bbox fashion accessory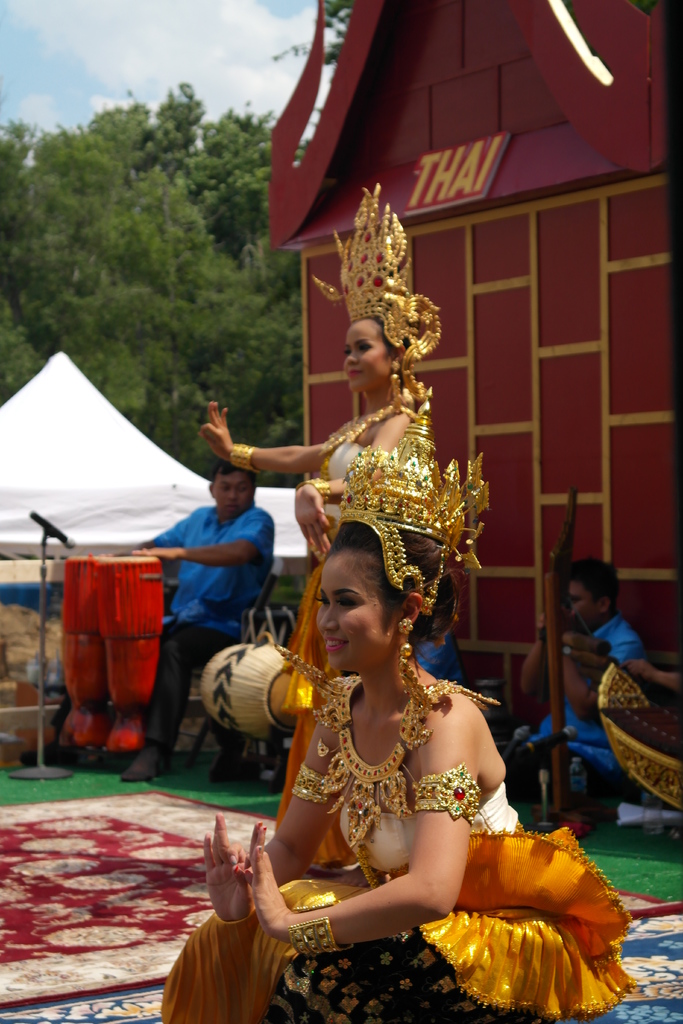
Rect(395, 614, 414, 636)
